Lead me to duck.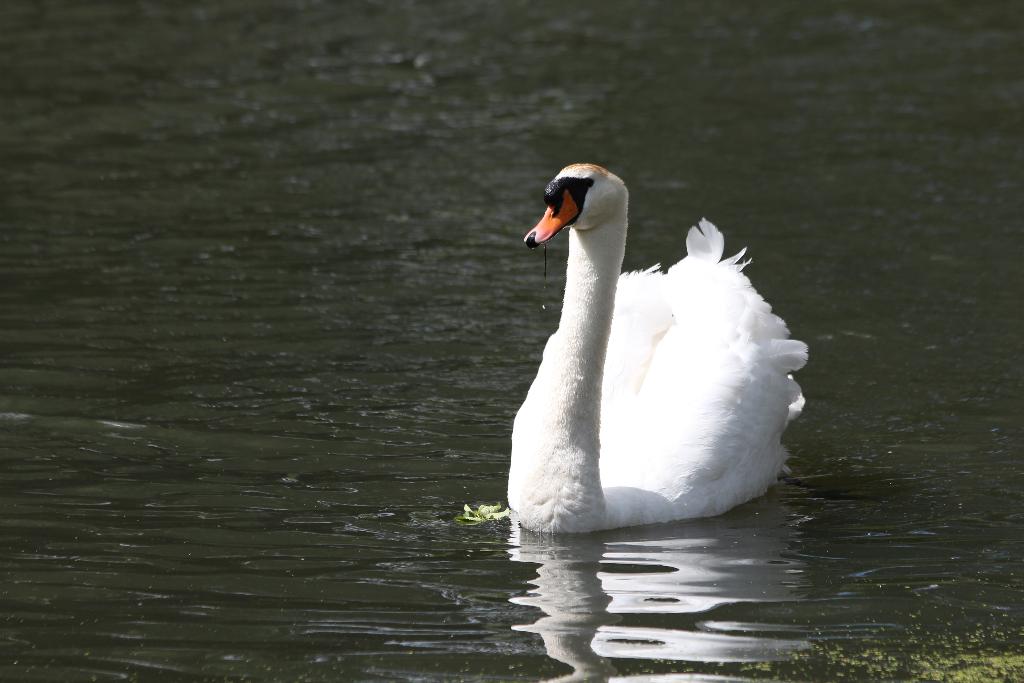
Lead to 506:156:808:531.
